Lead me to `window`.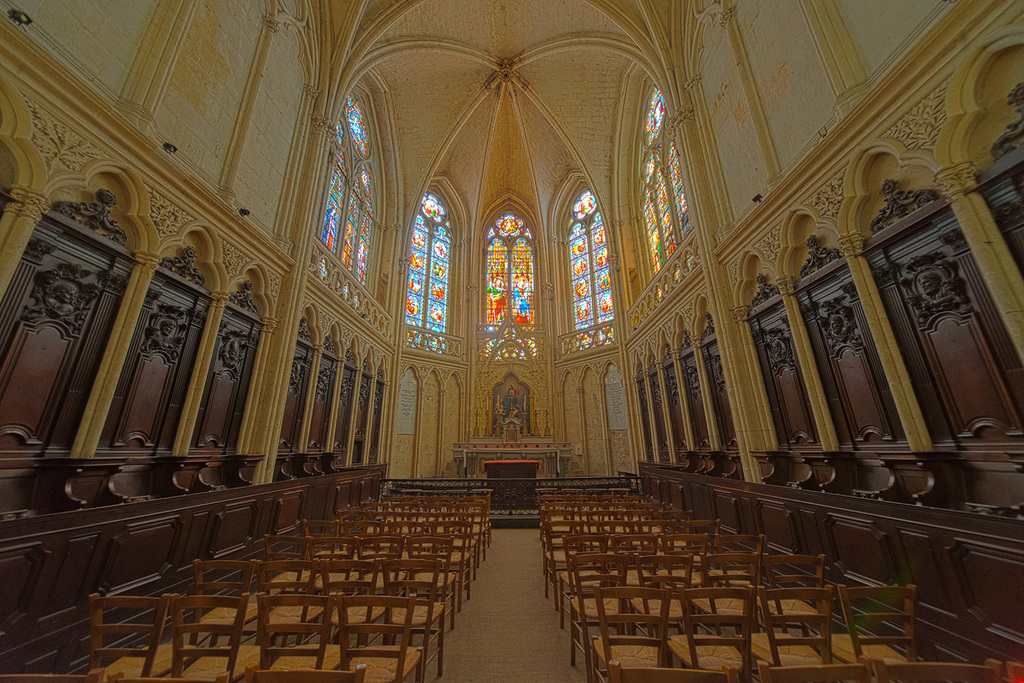
Lead to x1=560 y1=184 x2=616 y2=348.
